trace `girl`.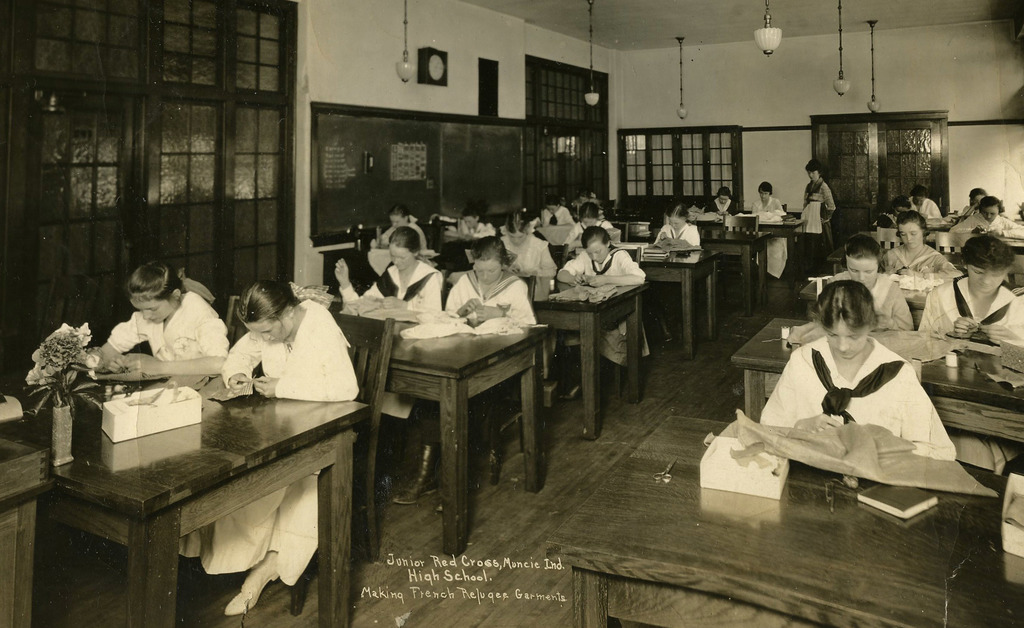
Traced to <bbox>495, 206, 557, 376</bbox>.
